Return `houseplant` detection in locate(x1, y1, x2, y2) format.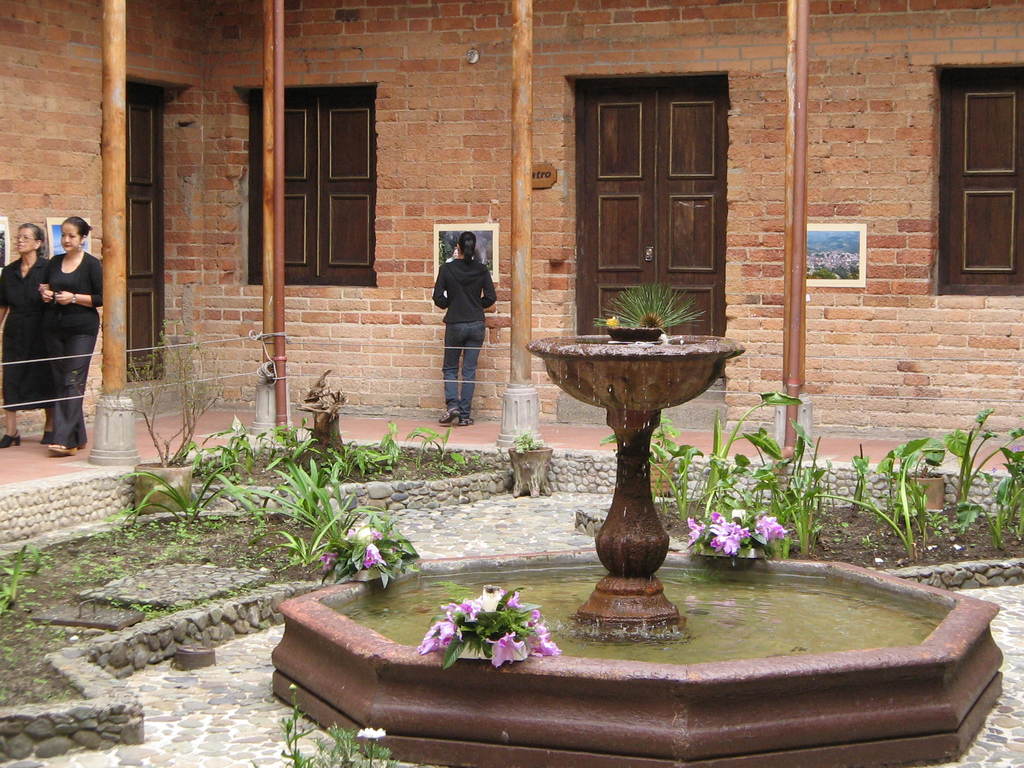
locate(68, 269, 235, 507).
